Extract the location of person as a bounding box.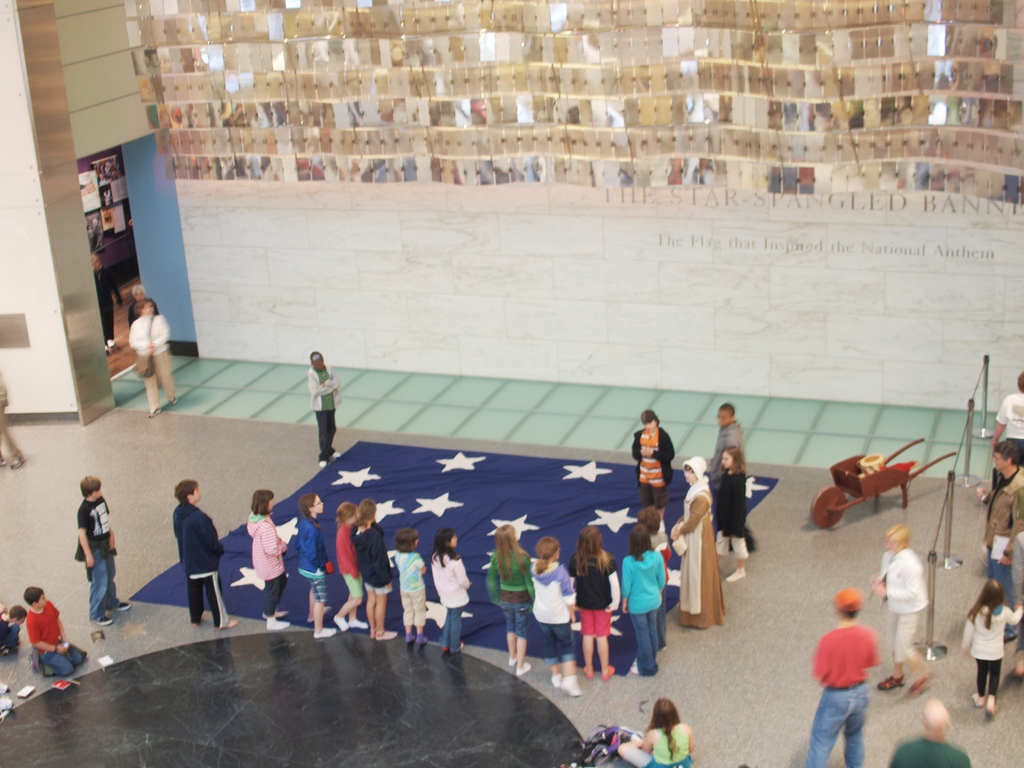
[x1=173, y1=481, x2=234, y2=633].
